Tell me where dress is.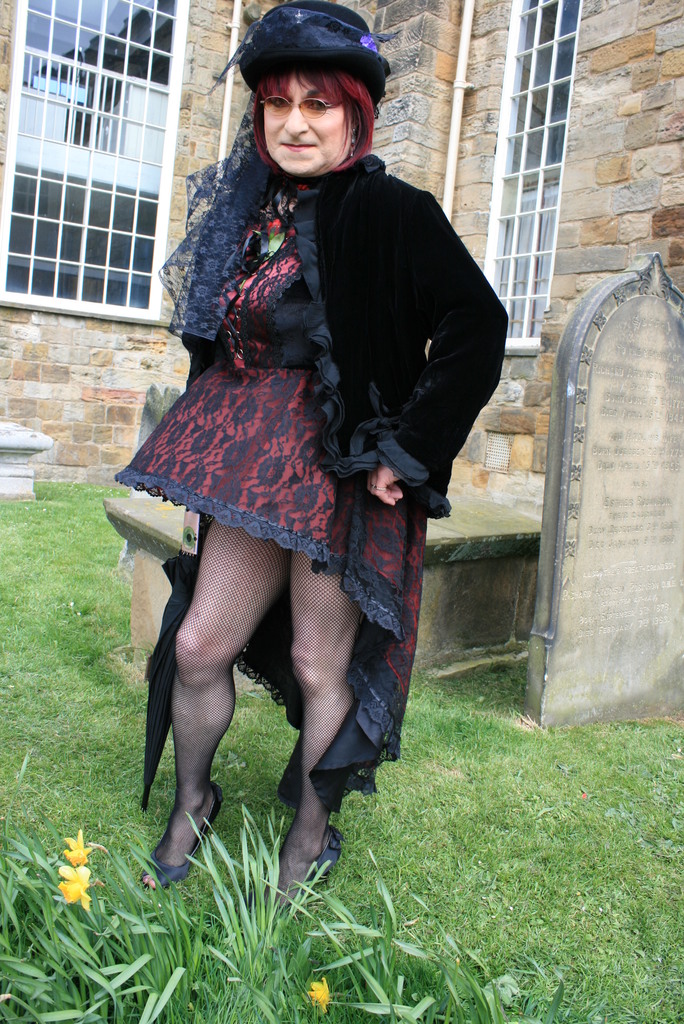
dress is at [105, 183, 432, 815].
